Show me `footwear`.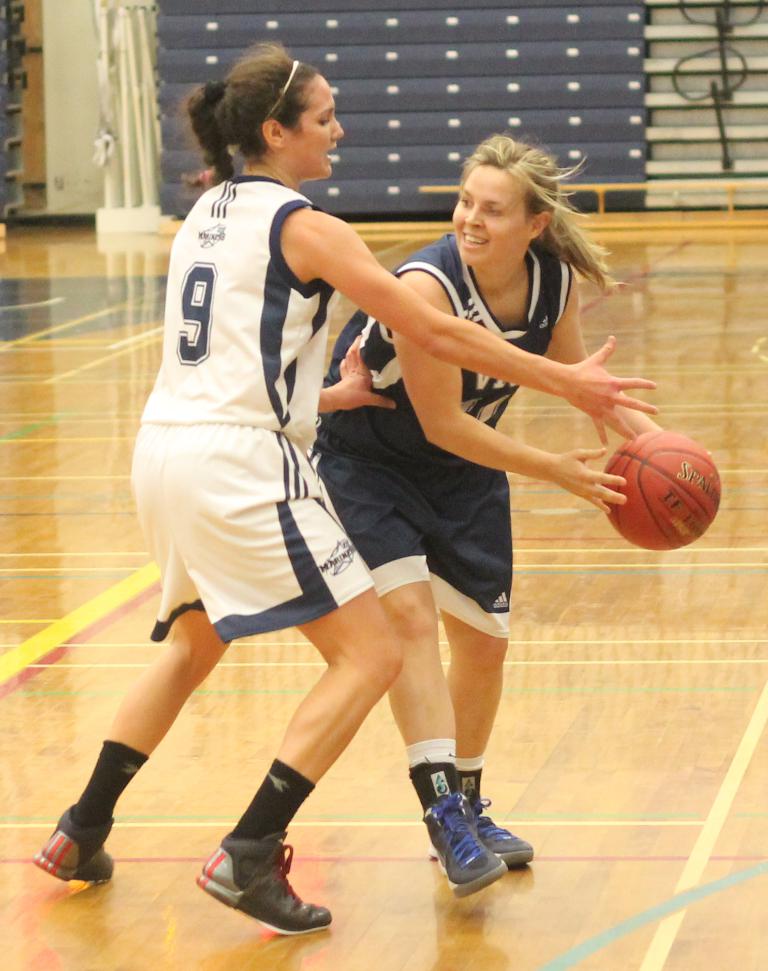
`footwear` is here: 404, 773, 525, 900.
